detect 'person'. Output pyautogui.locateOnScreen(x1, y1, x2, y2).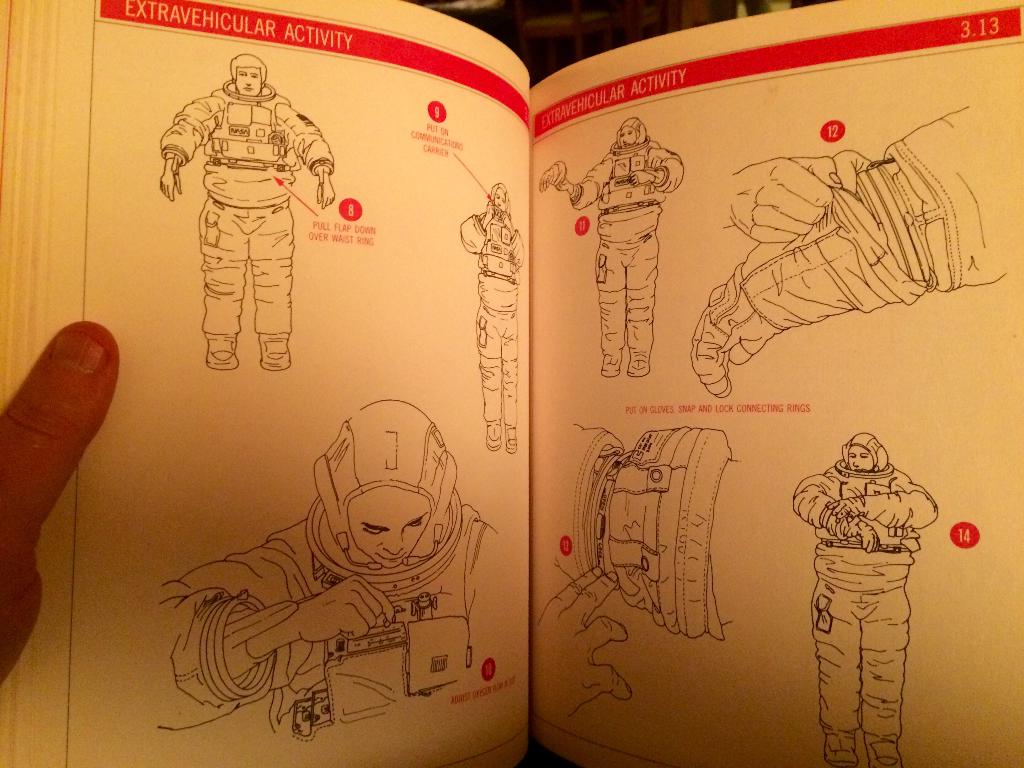
pyautogui.locateOnScreen(152, 54, 338, 372).
